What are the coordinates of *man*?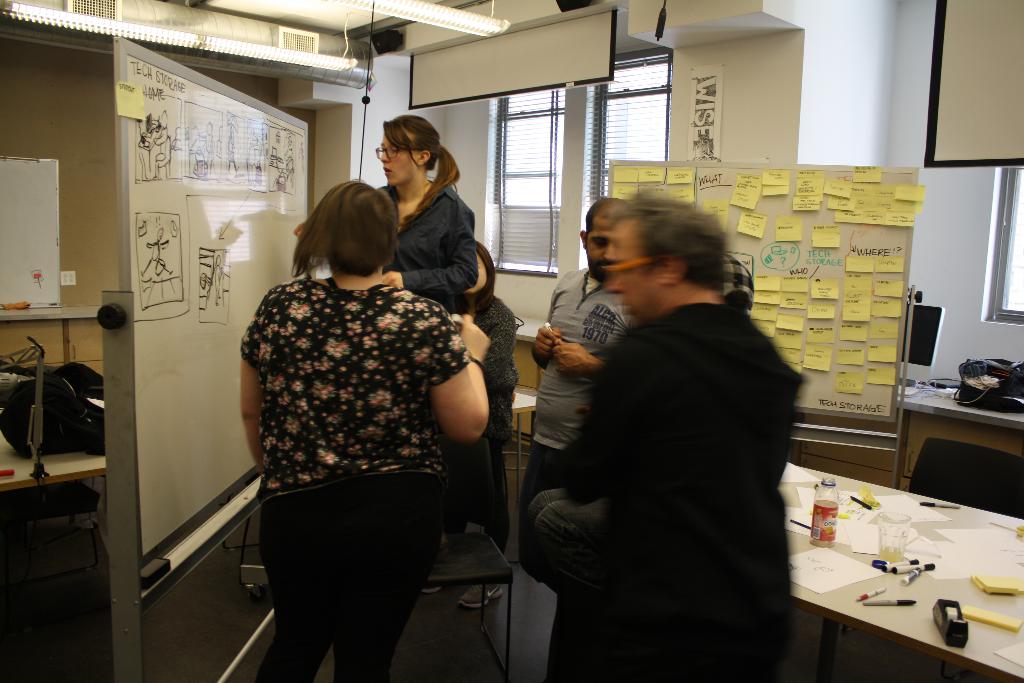
<bbox>520, 179, 828, 657</bbox>.
